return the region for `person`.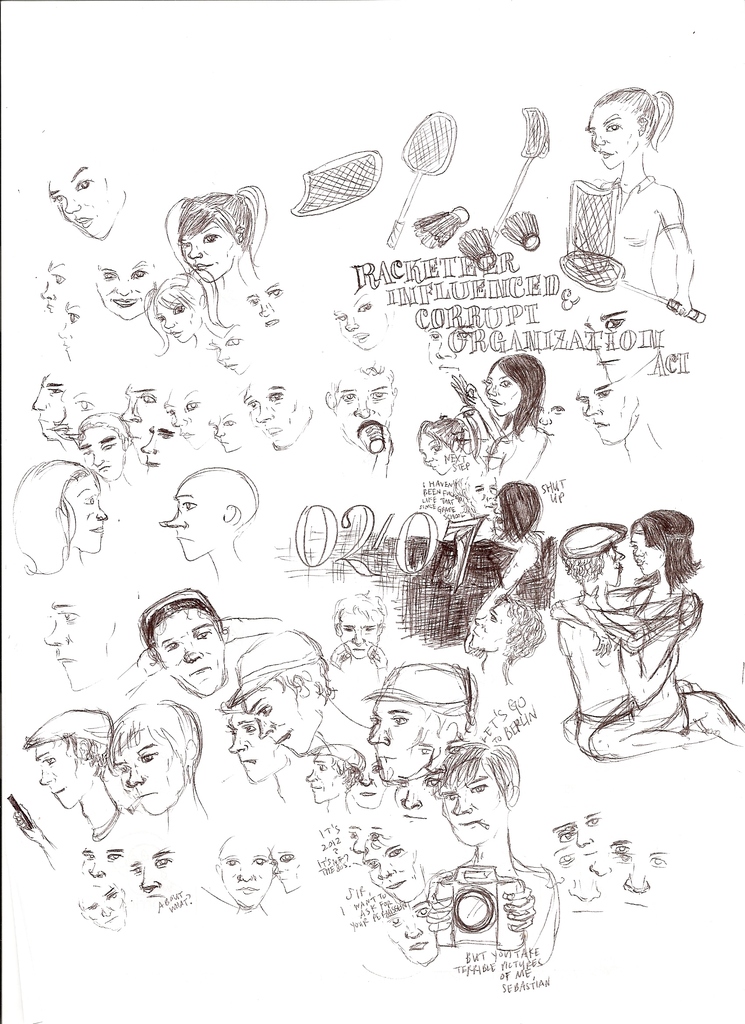
[108,703,215,820].
